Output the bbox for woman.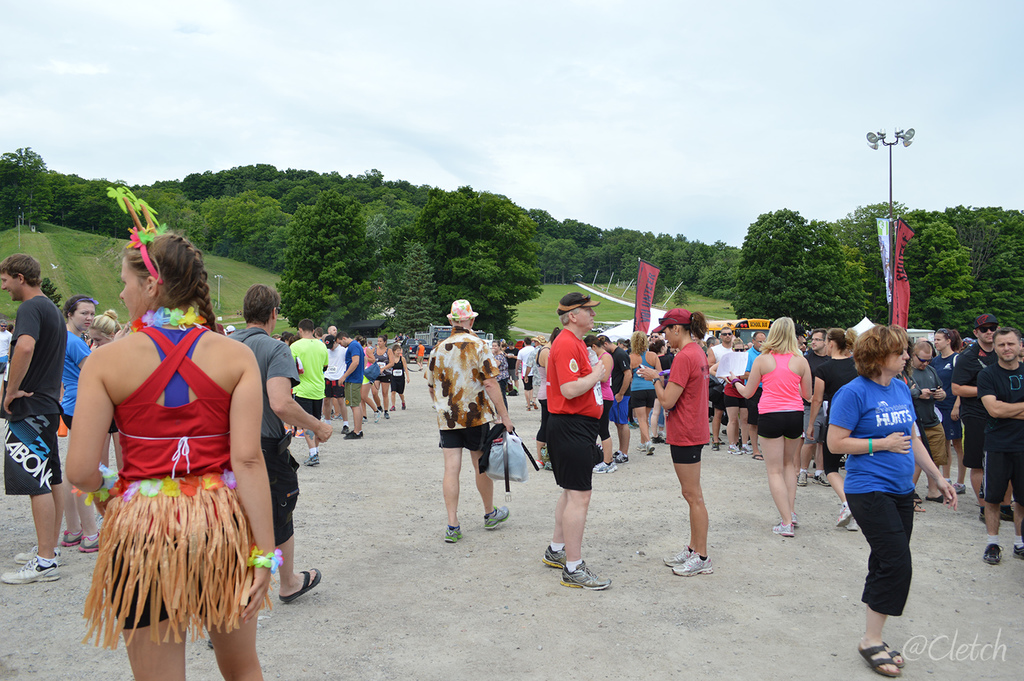
[x1=359, y1=337, x2=383, y2=427].
